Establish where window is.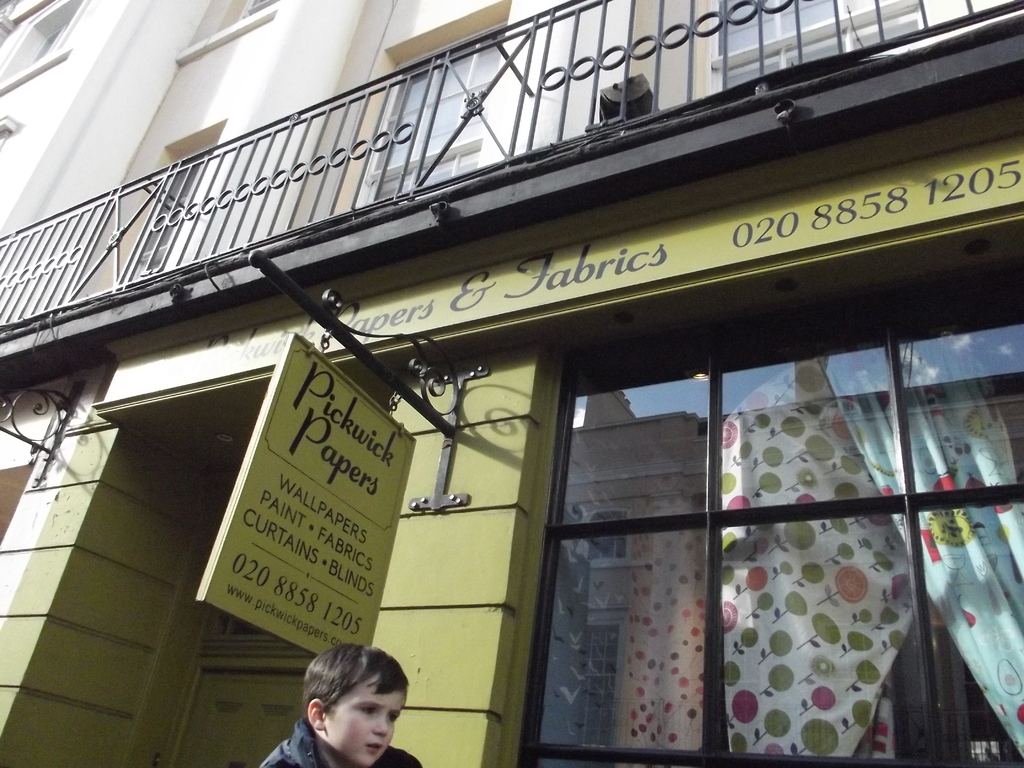
Established at x1=355, y1=16, x2=509, y2=200.
